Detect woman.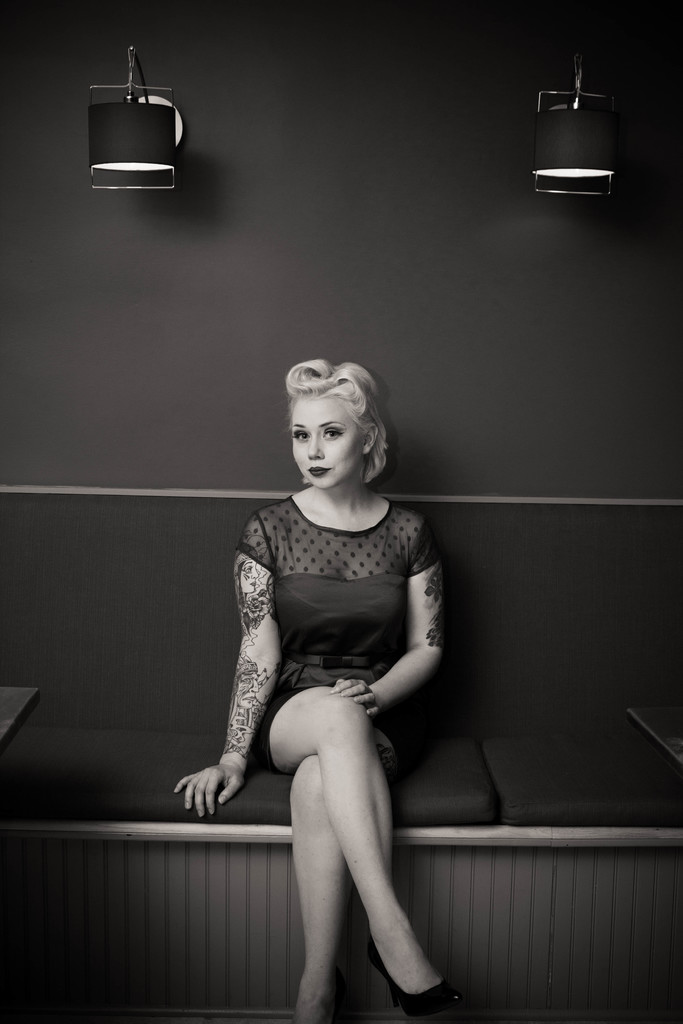
Detected at 200/314/468/1021.
